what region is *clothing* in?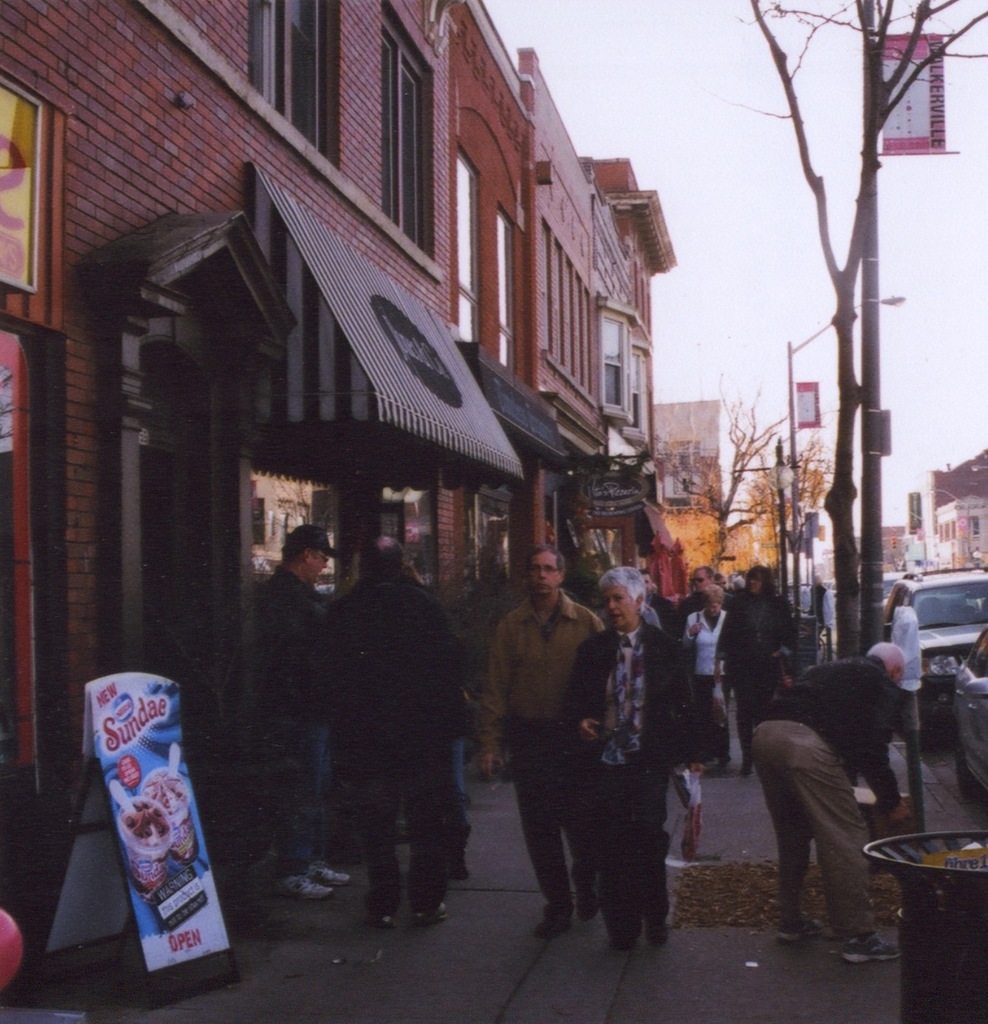
box(723, 588, 794, 742).
